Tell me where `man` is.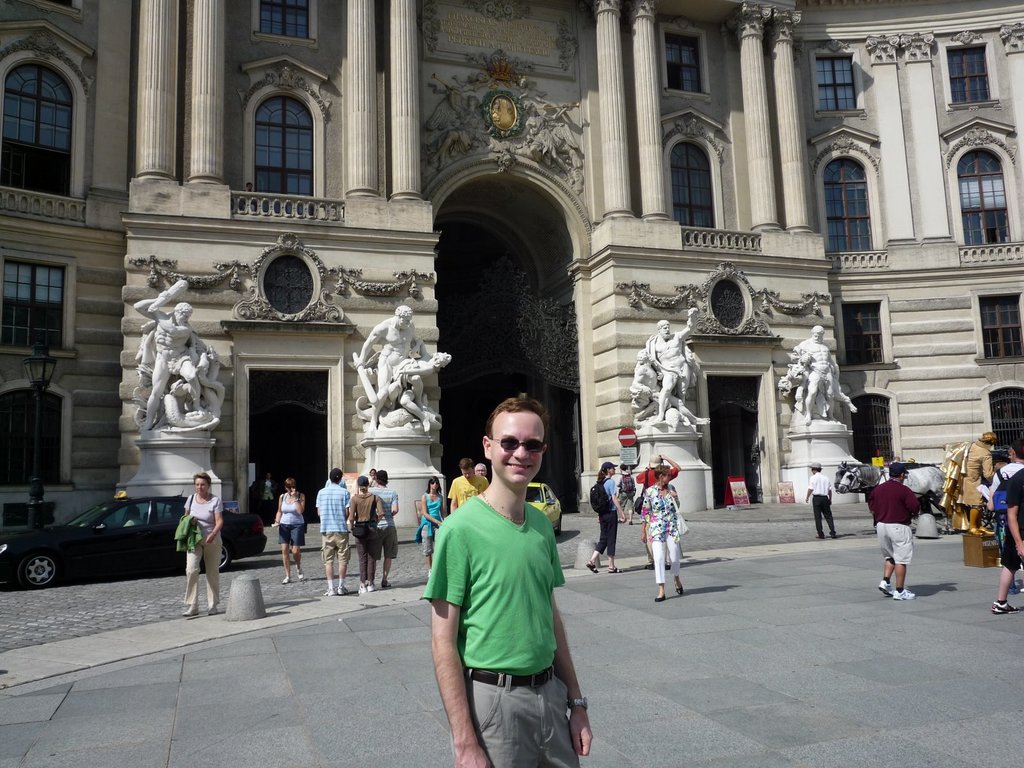
`man` is at locate(445, 459, 492, 511).
